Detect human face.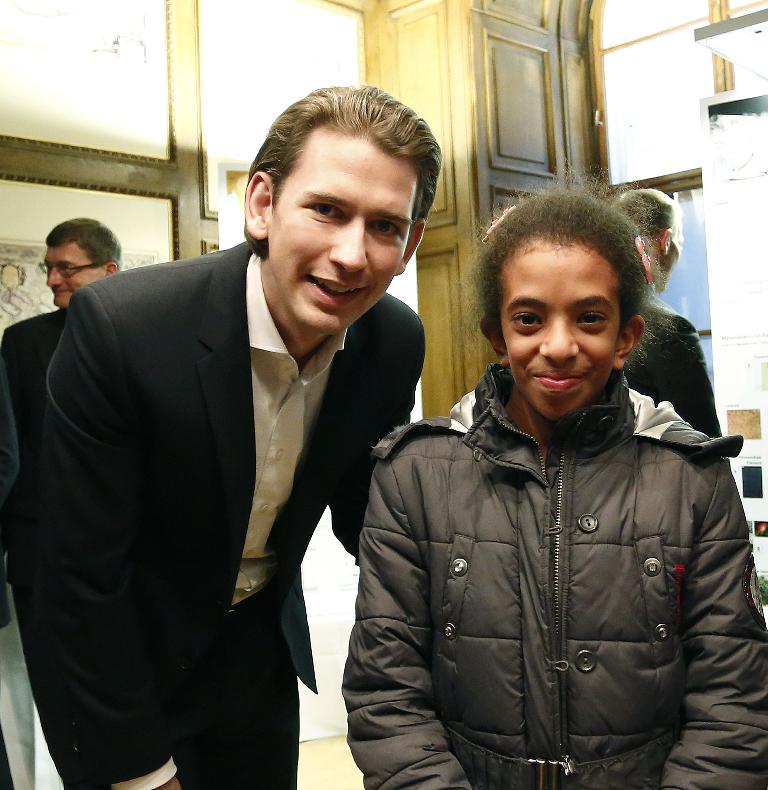
Detected at region(500, 238, 619, 421).
